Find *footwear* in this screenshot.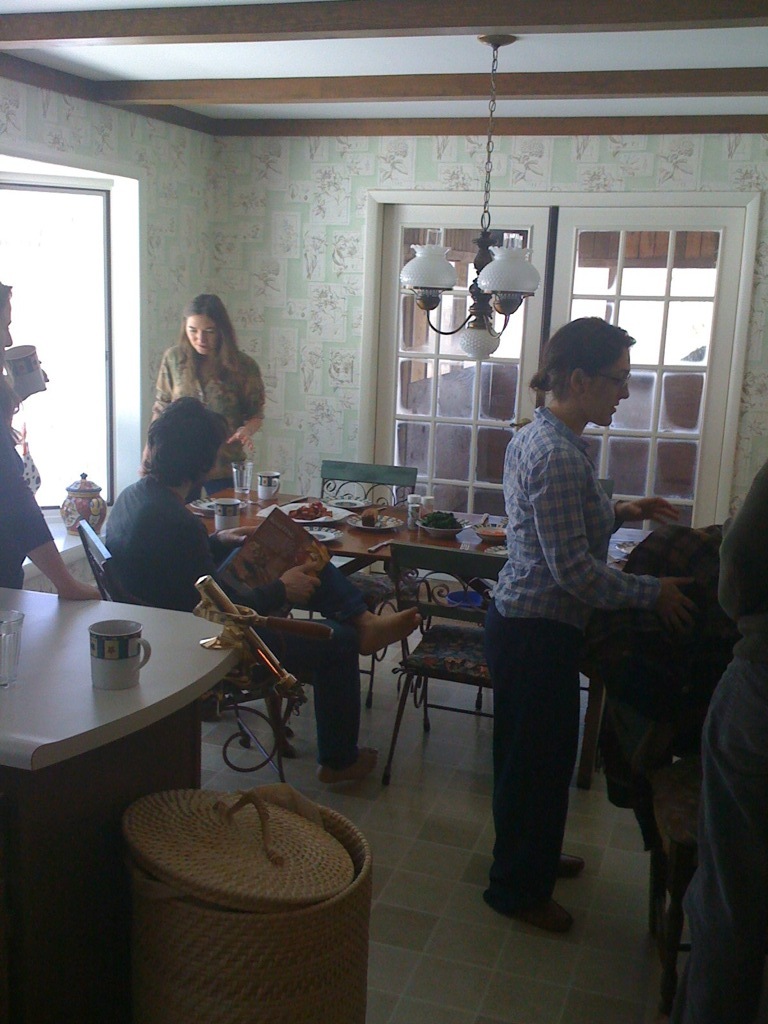
The bounding box for *footwear* is <region>558, 845, 589, 877</region>.
